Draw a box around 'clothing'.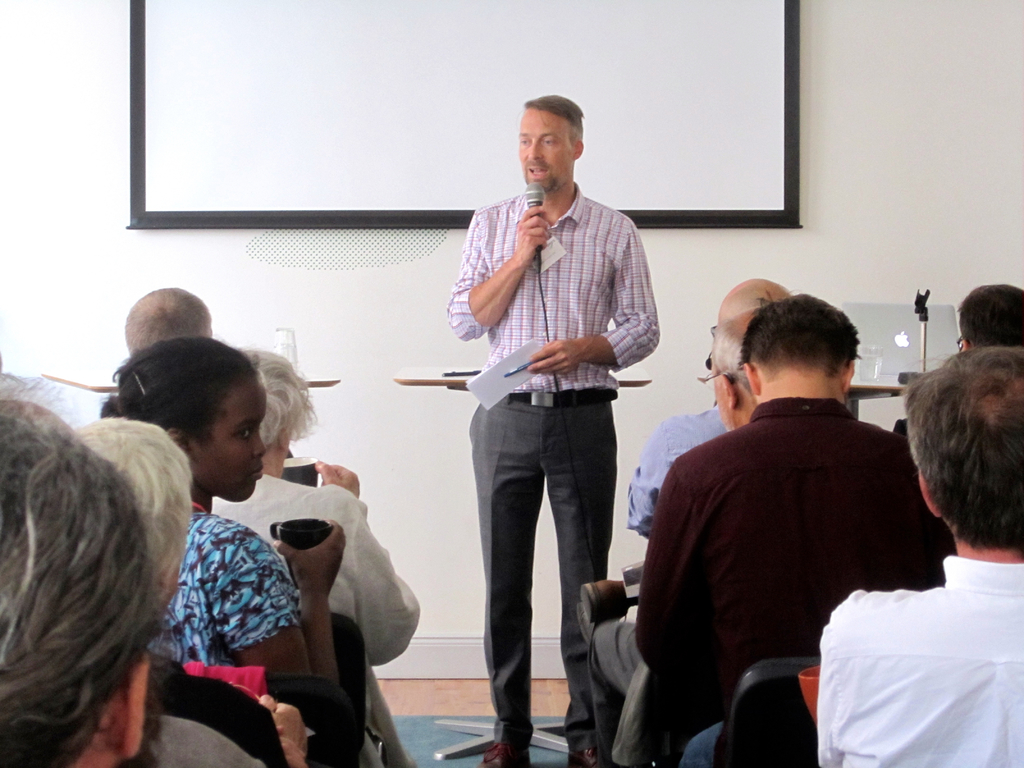
634 394 954 767.
